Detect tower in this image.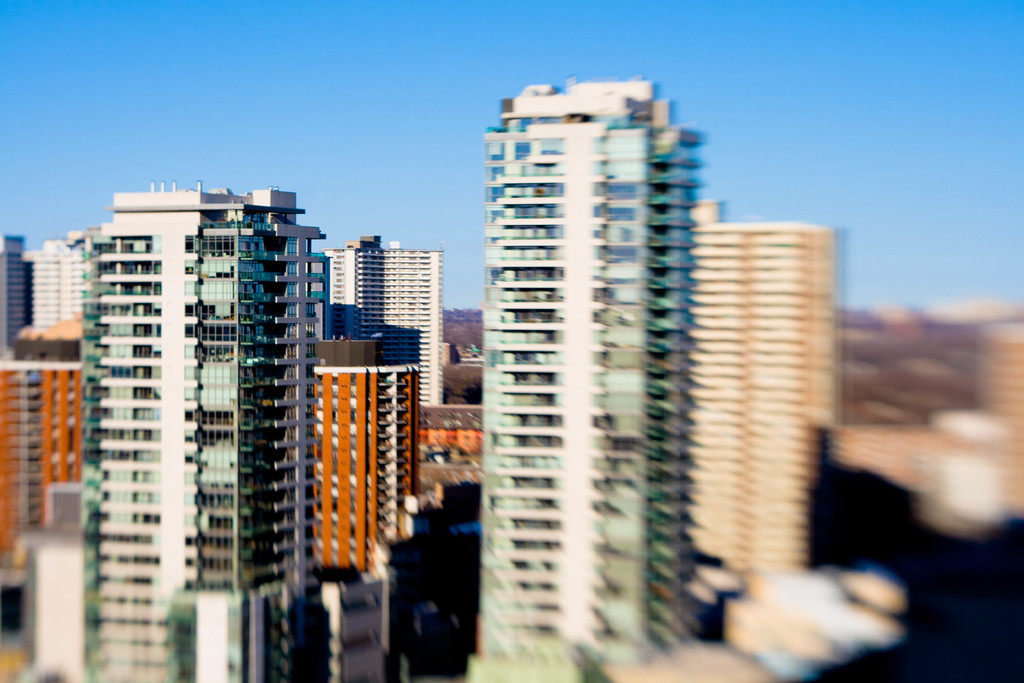
Detection: region(69, 184, 314, 682).
